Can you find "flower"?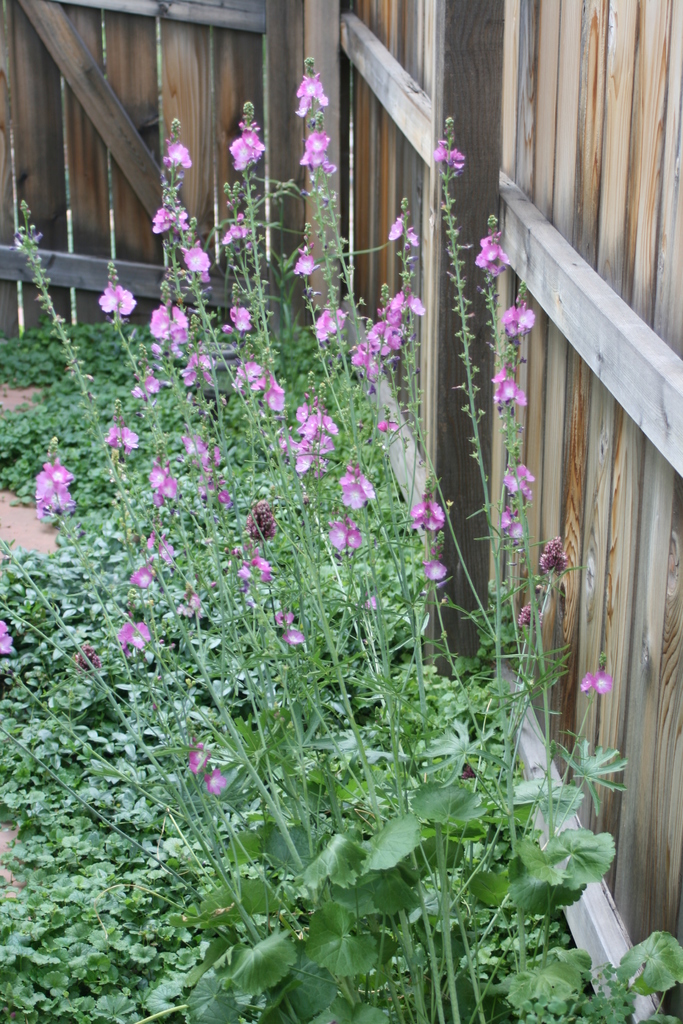
Yes, bounding box: crop(493, 366, 523, 408).
